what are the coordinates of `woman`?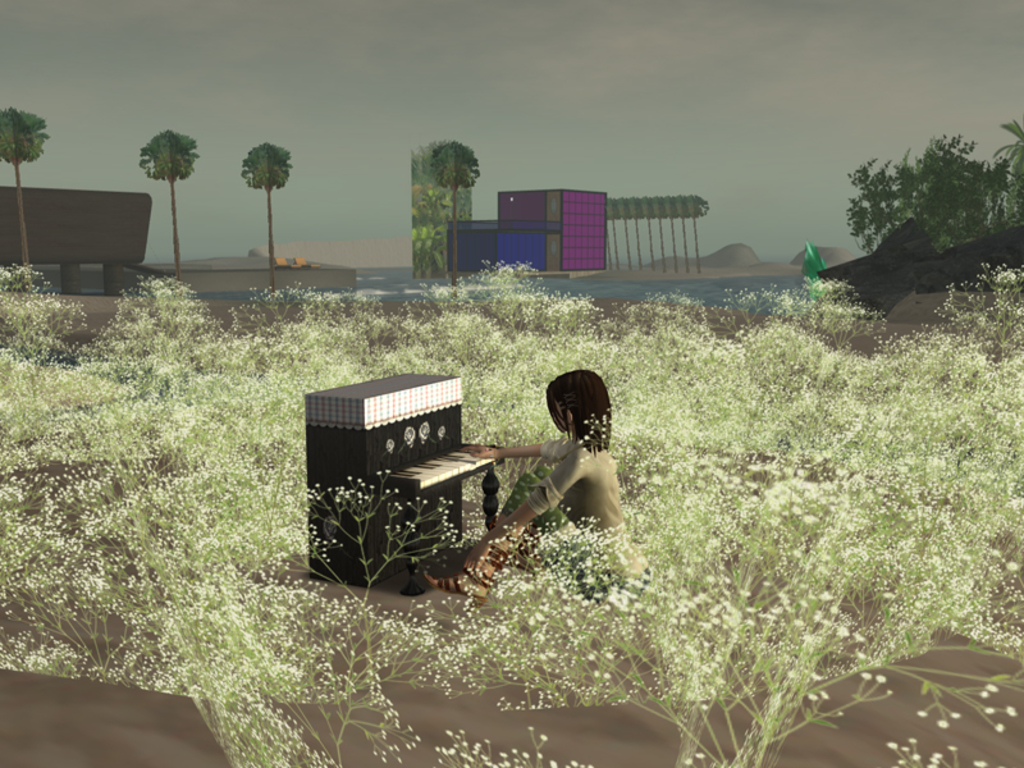
bbox(488, 360, 632, 573).
